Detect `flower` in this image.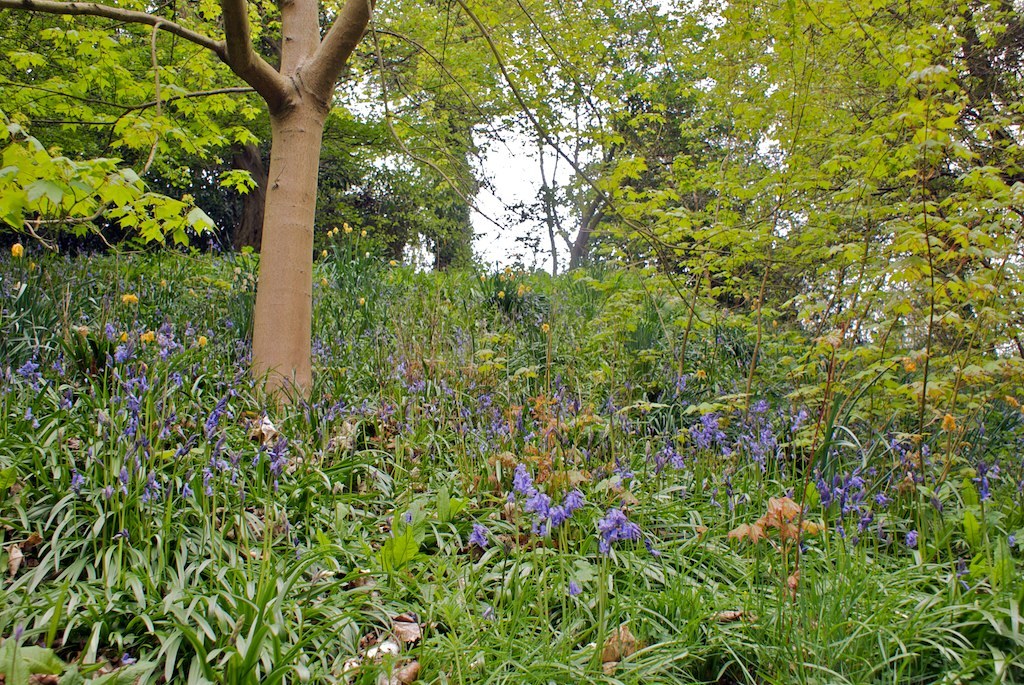
Detection: Rect(362, 299, 363, 305).
